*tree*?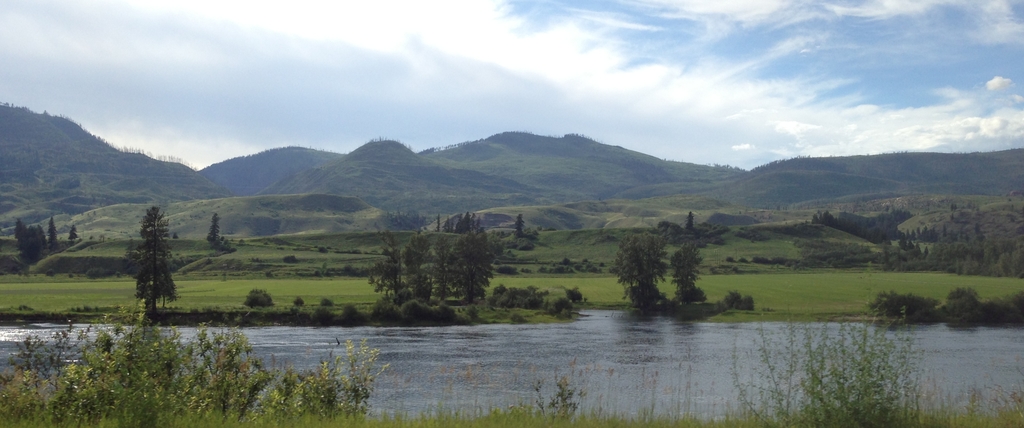
(124, 206, 182, 324)
